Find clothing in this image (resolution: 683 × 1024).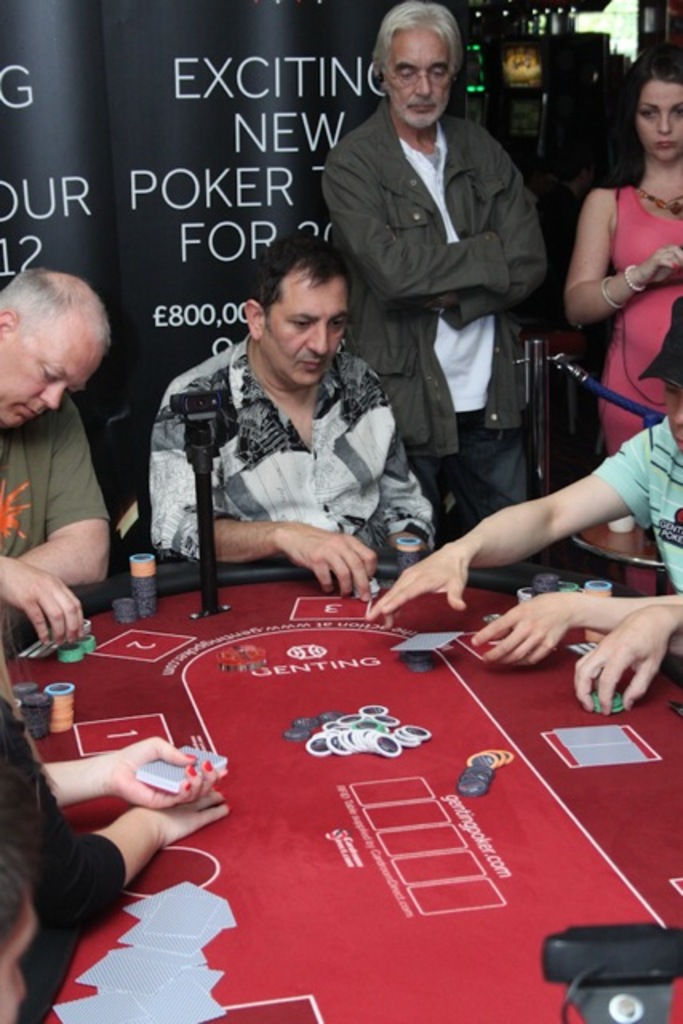
603, 182, 681, 454.
